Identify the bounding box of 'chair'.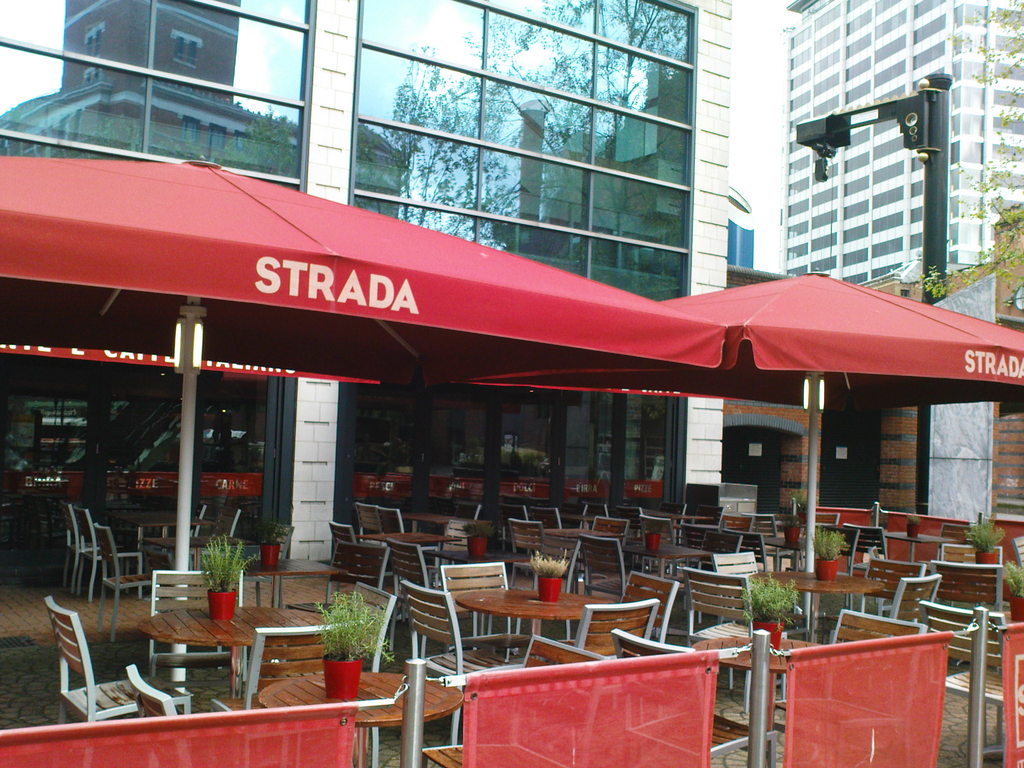
{"x1": 578, "y1": 537, "x2": 659, "y2": 603}.
